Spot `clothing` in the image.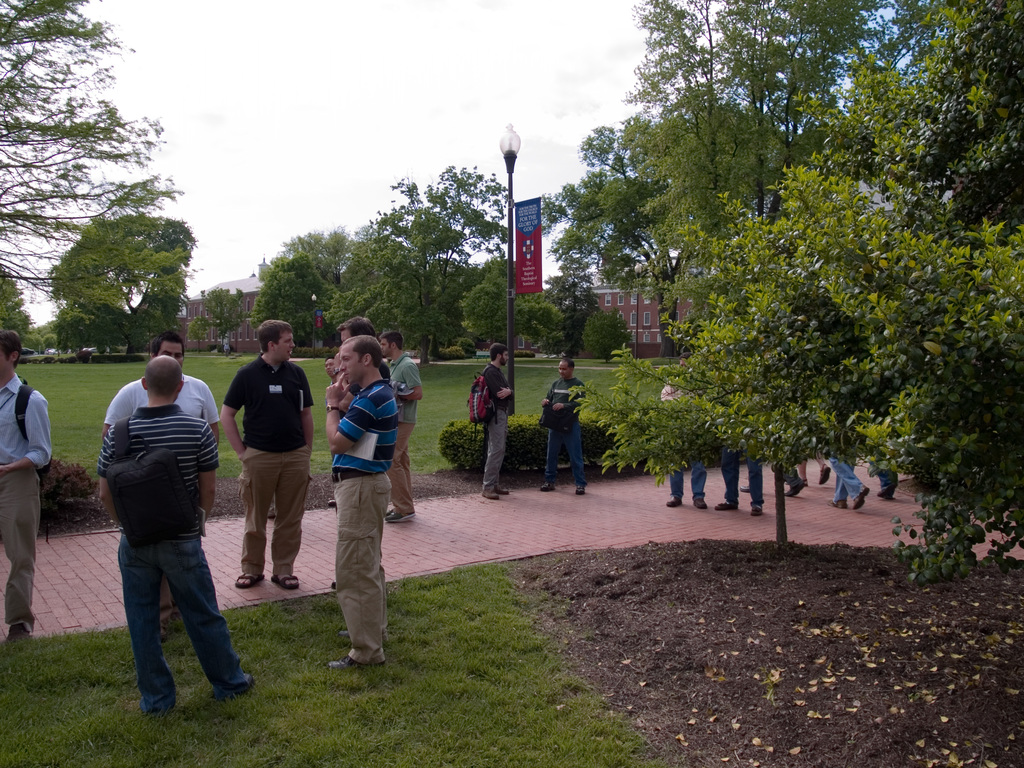
`clothing` found at rect(330, 378, 395, 664).
